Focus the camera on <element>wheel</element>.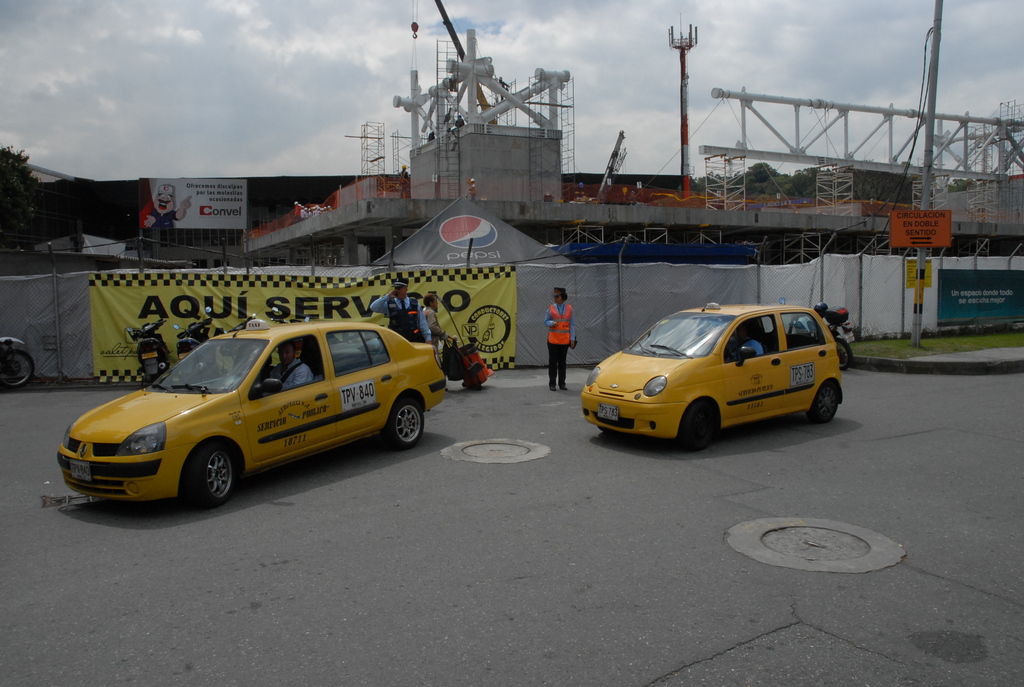
Focus region: [left=384, top=397, right=425, bottom=449].
